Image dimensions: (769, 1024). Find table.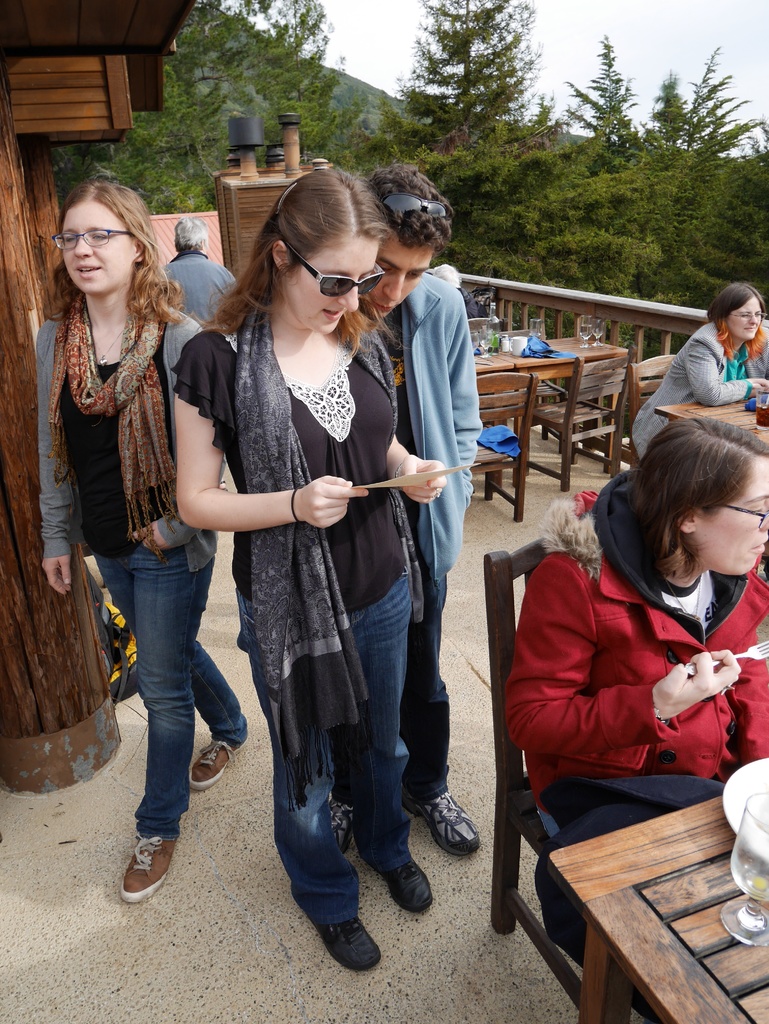
[465,350,519,488].
